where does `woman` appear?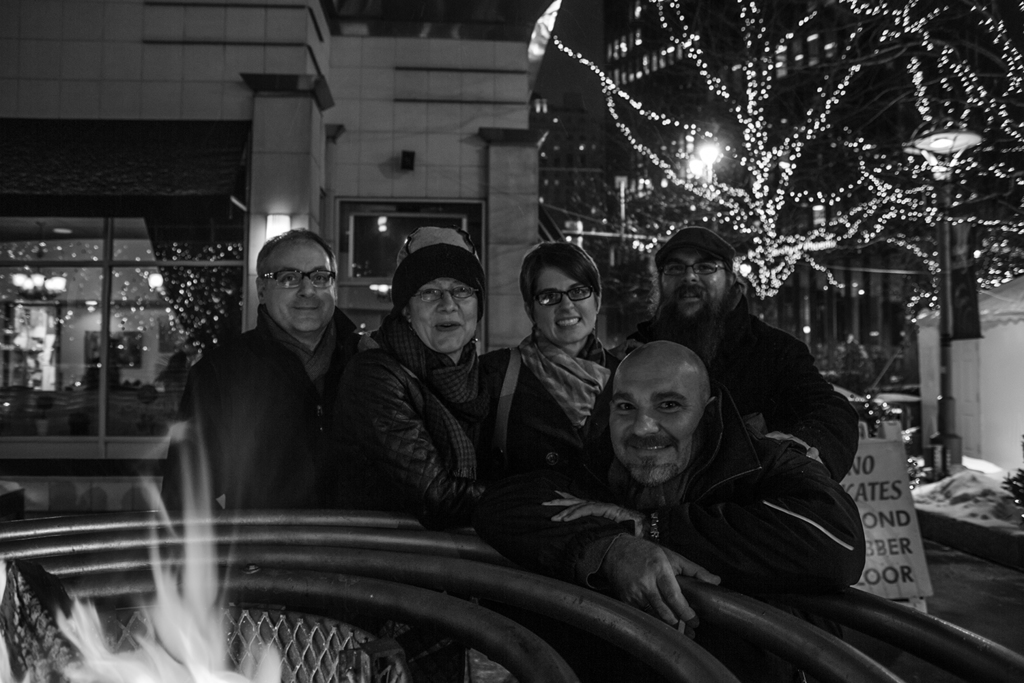
Appears at box(307, 240, 509, 550).
